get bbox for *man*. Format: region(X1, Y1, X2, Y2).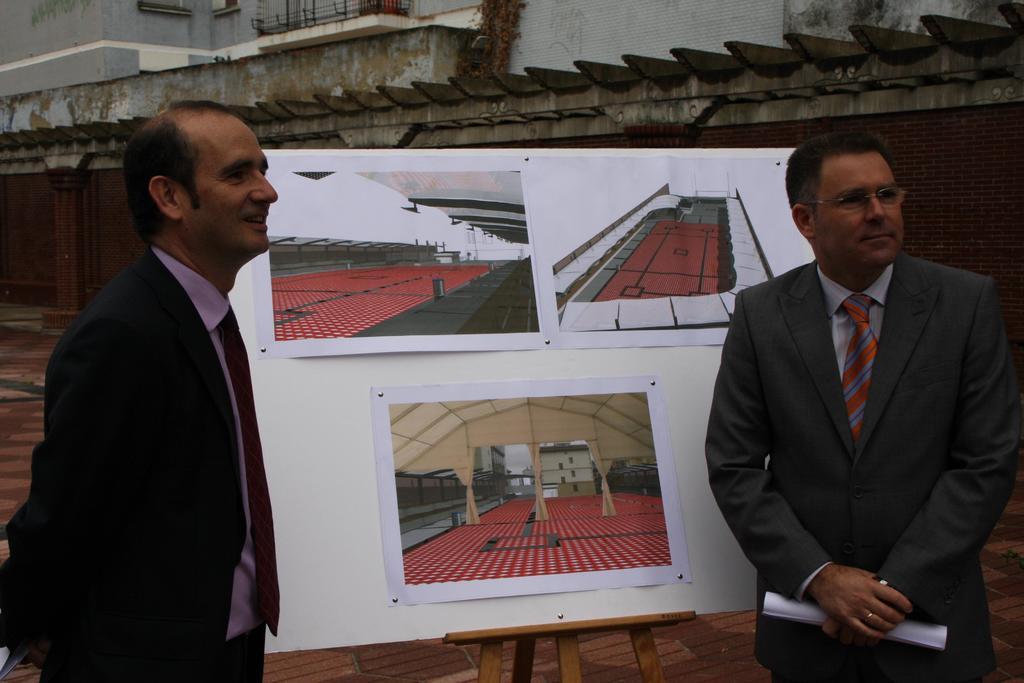
region(700, 125, 1023, 682).
